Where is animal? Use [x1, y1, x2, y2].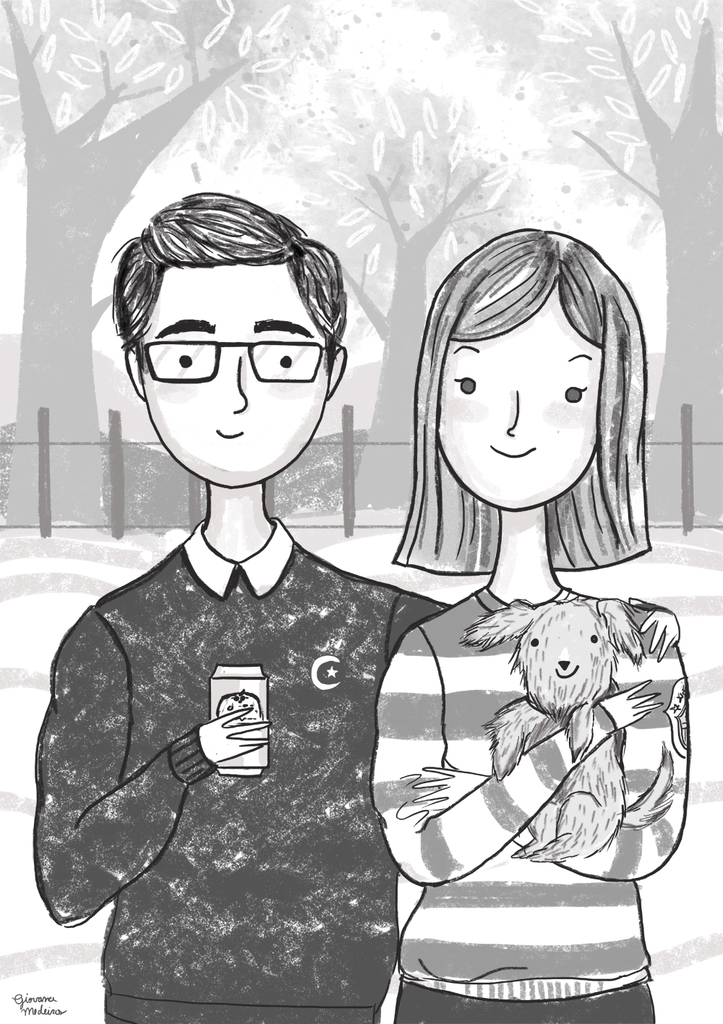
[461, 595, 672, 869].
